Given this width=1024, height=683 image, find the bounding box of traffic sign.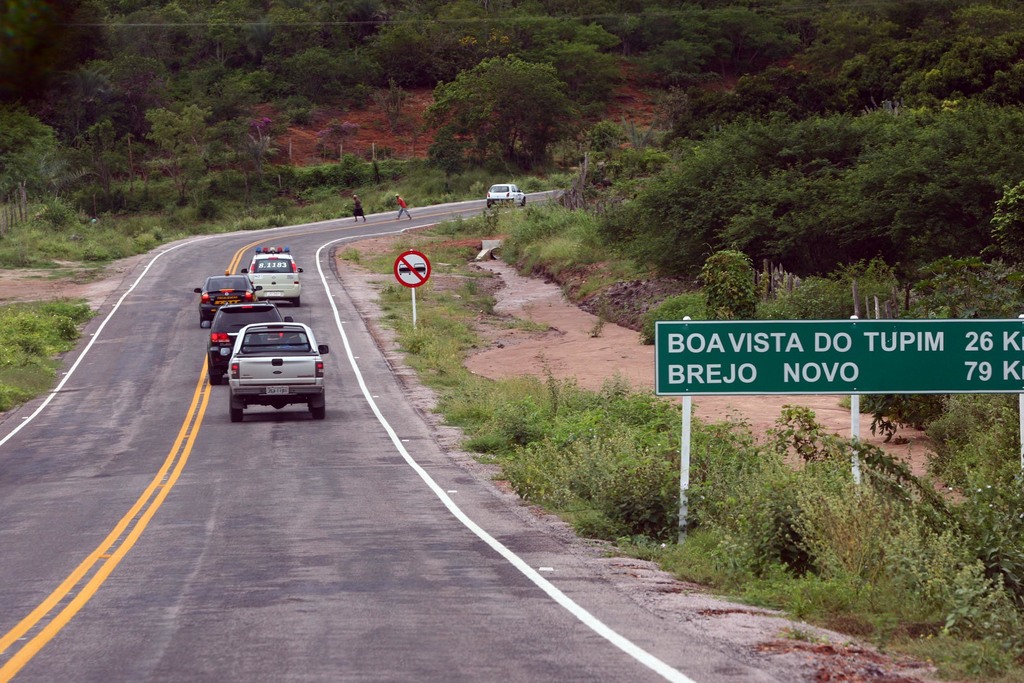
left=658, top=320, right=1023, bottom=397.
